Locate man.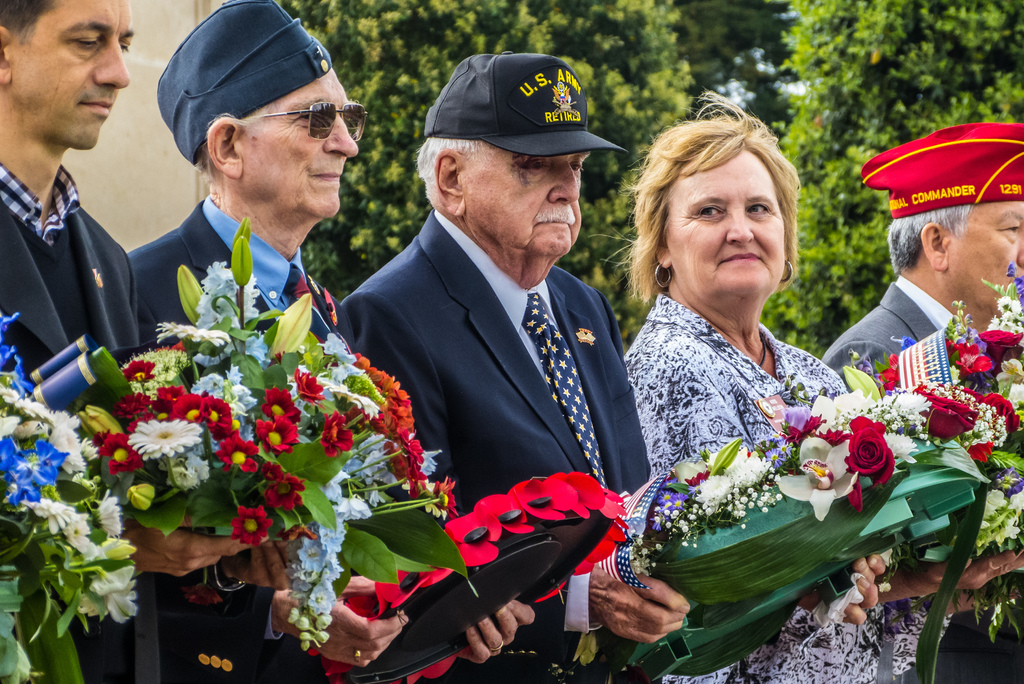
Bounding box: select_region(824, 122, 1023, 683).
